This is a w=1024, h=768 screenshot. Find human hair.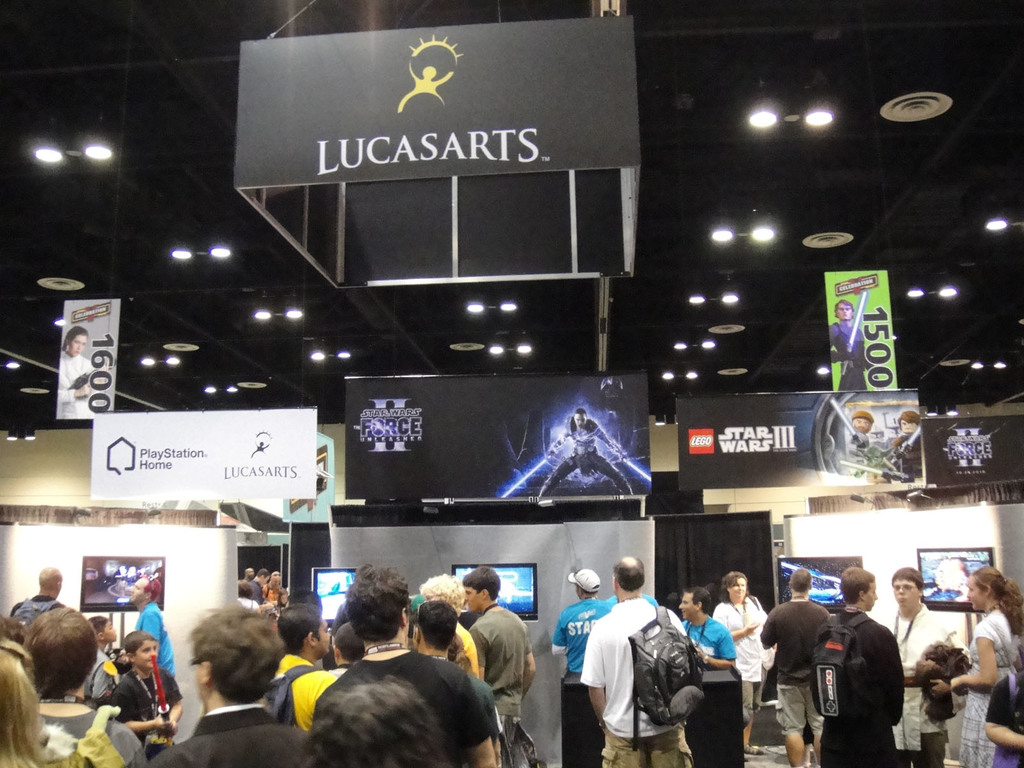
Bounding box: detection(788, 570, 808, 590).
